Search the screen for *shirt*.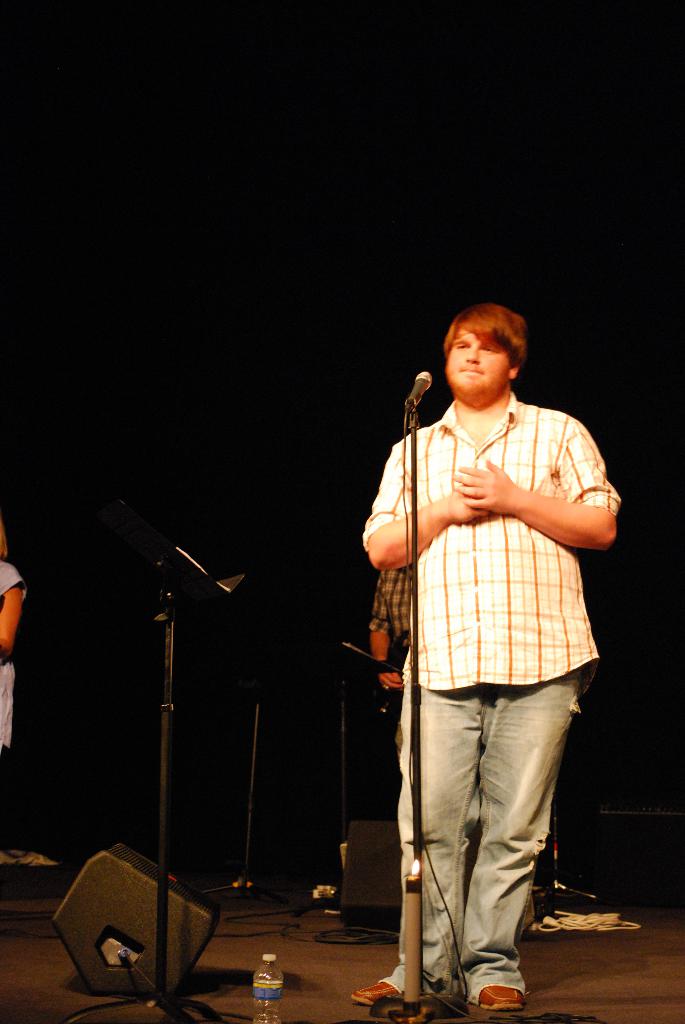
Found at {"left": 376, "top": 376, "right": 608, "bottom": 726}.
